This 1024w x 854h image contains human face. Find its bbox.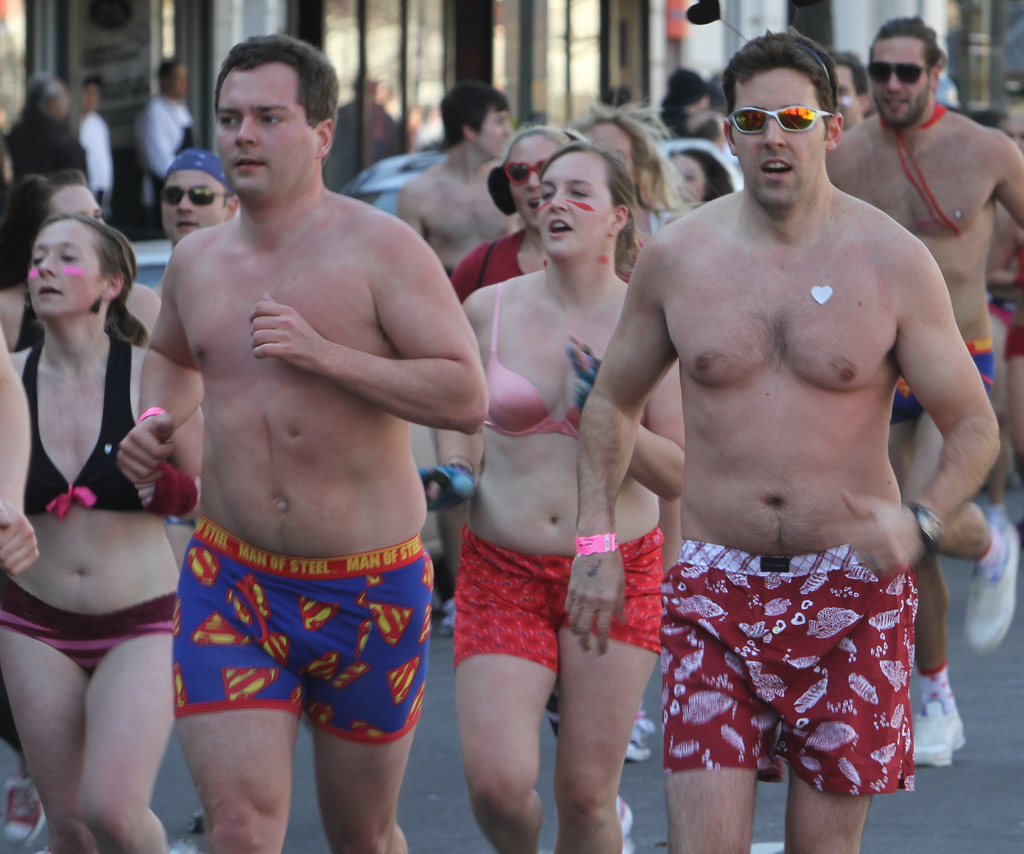
674, 154, 711, 200.
